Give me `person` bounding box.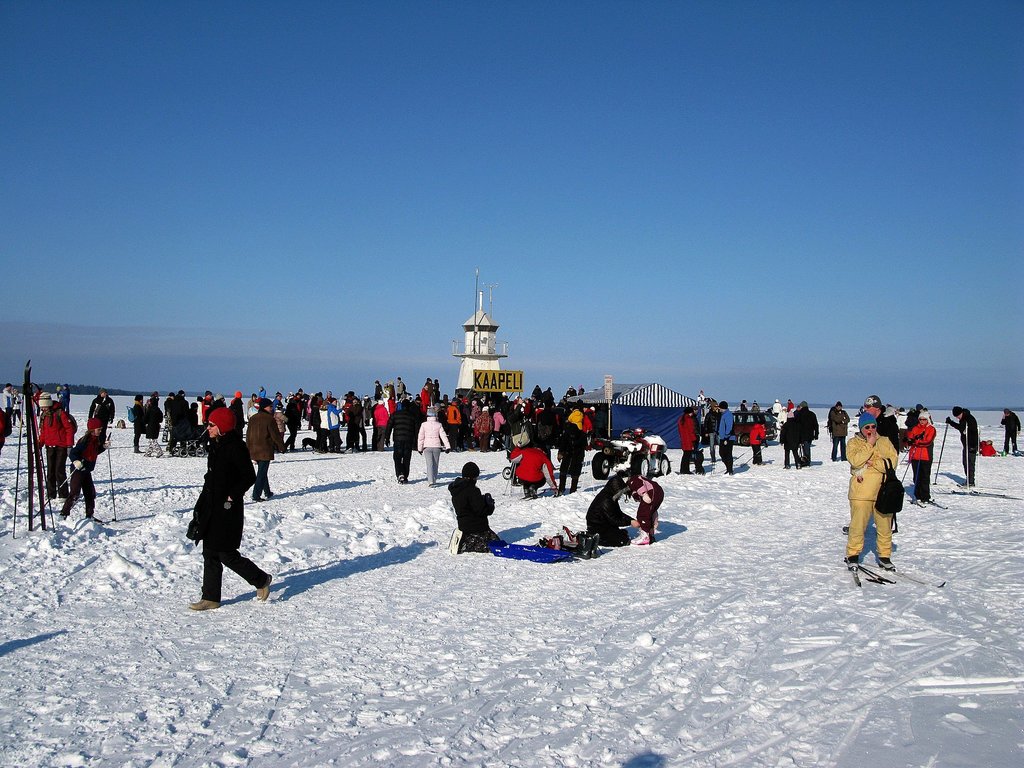
(842,412,901,568).
